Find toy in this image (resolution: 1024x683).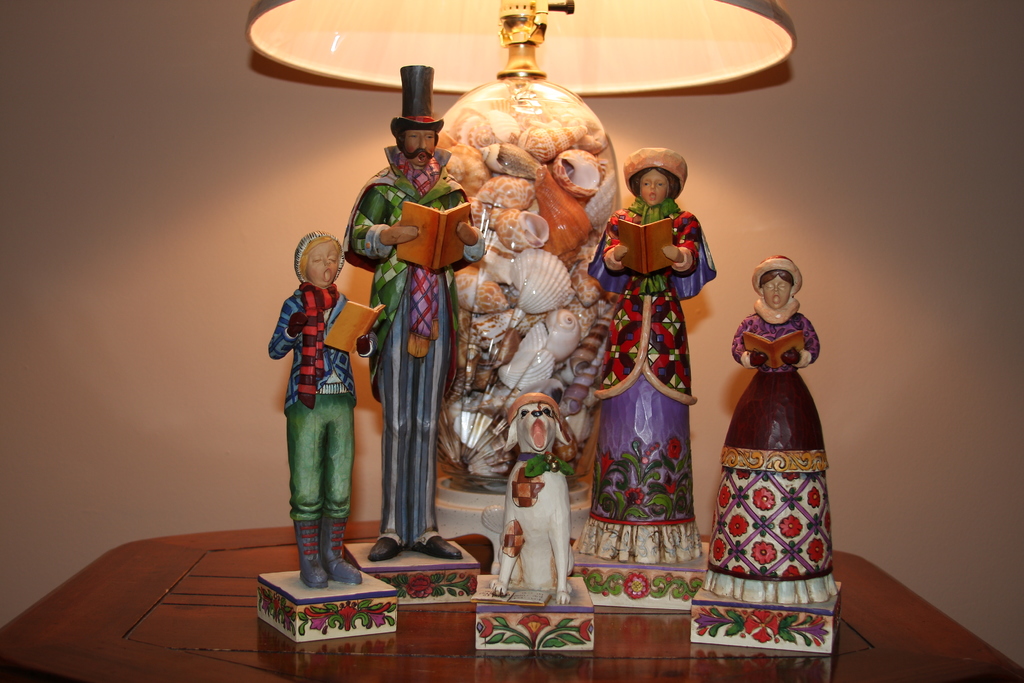
[x1=260, y1=223, x2=385, y2=591].
